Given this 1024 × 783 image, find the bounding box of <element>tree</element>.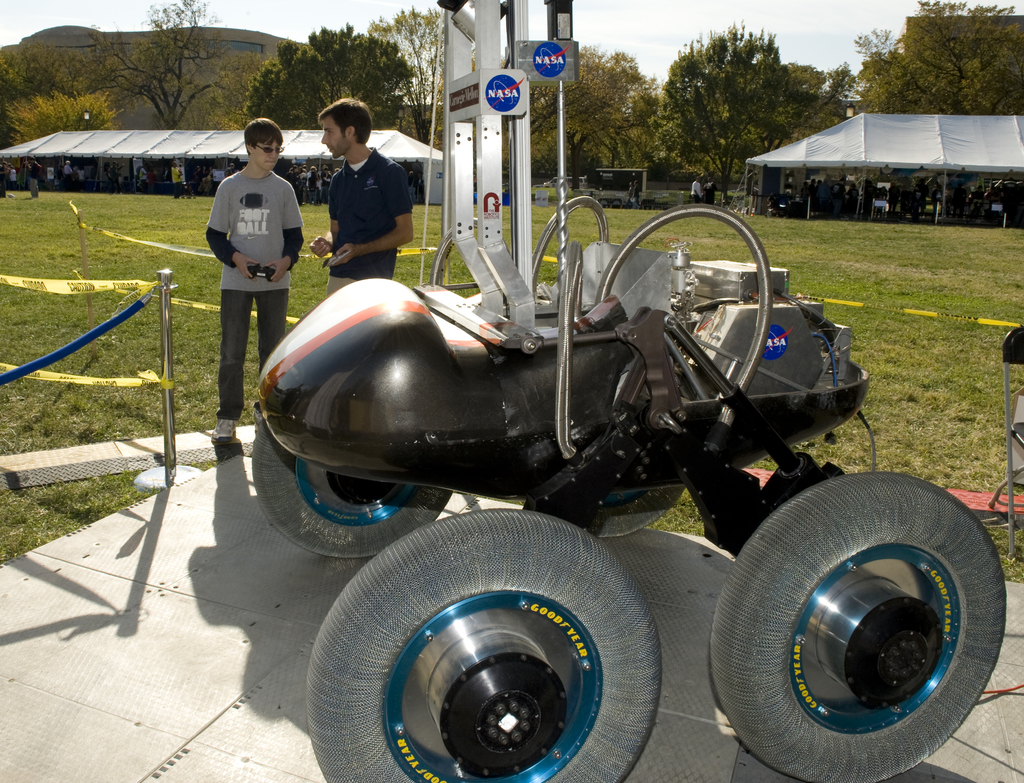
left=647, top=21, right=818, bottom=200.
